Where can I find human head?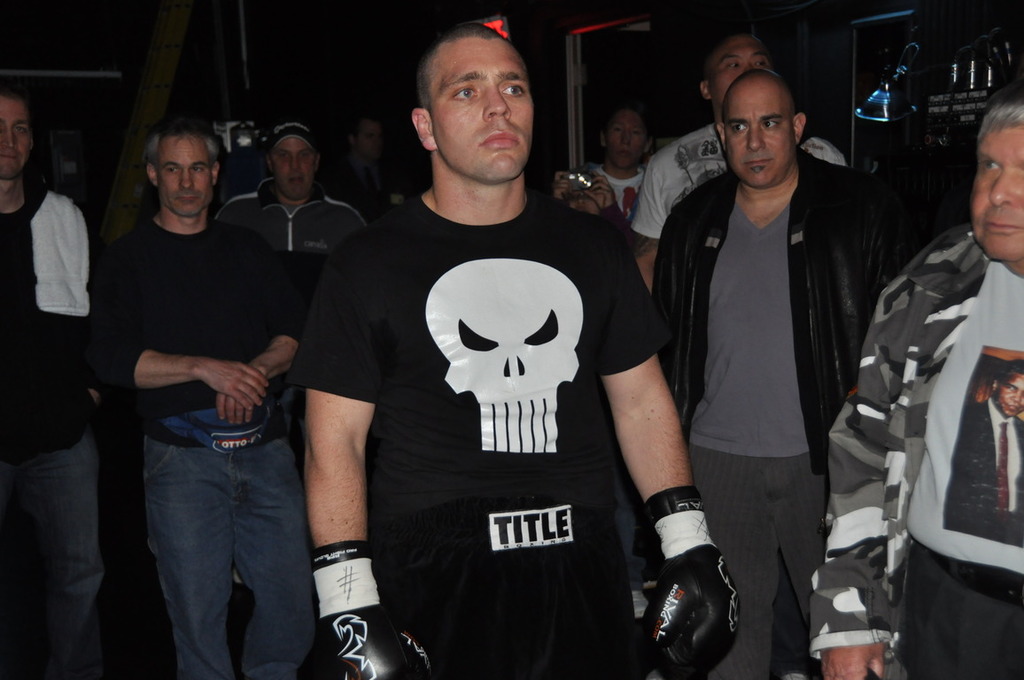
You can find it at [x1=0, y1=81, x2=36, y2=178].
